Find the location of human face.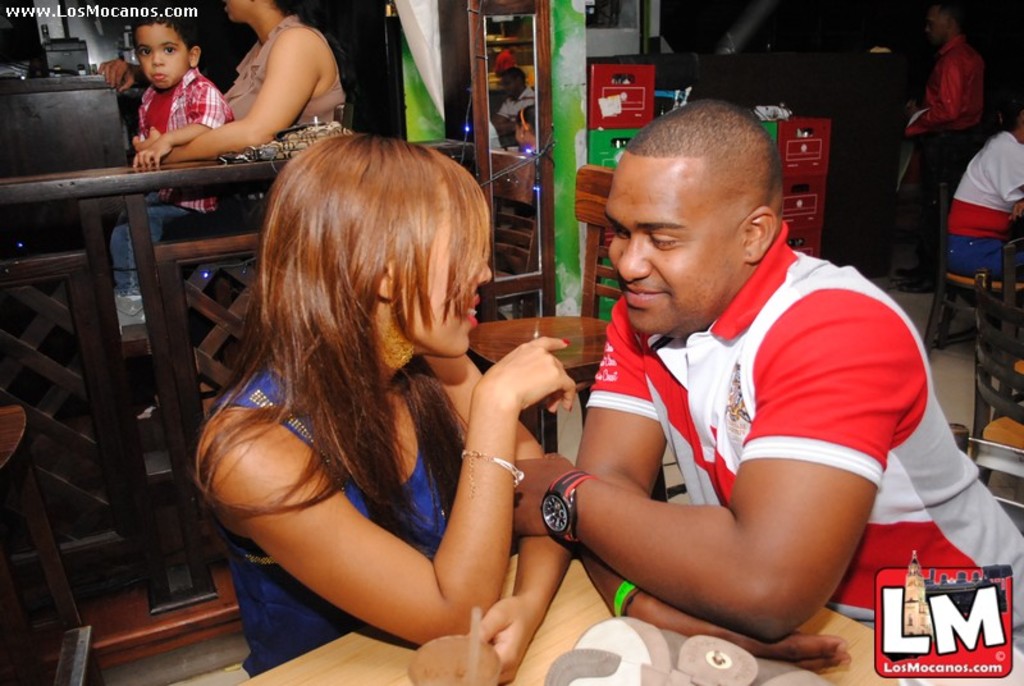
Location: pyautogui.locateOnScreen(927, 6, 947, 42).
